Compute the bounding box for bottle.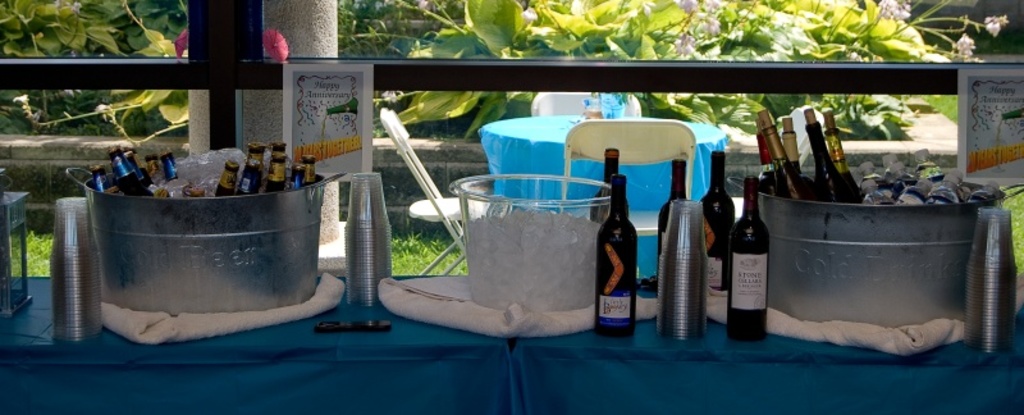
[692,147,759,293].
